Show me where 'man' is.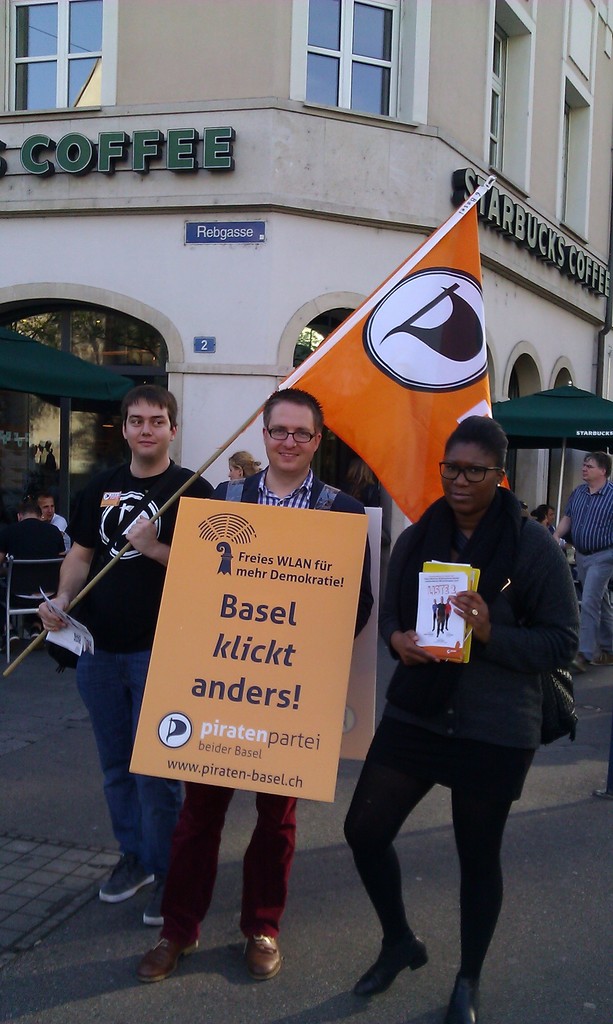
'man' is at <box>0,495,68,650</box>.
